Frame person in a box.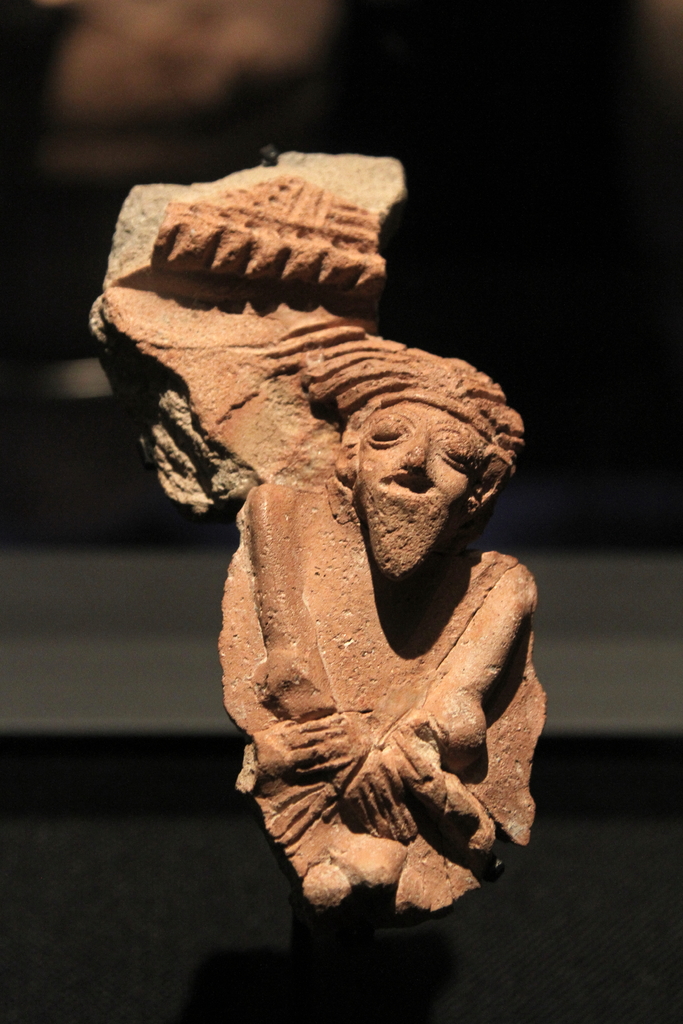
crop(220, 333, 548, 908).
